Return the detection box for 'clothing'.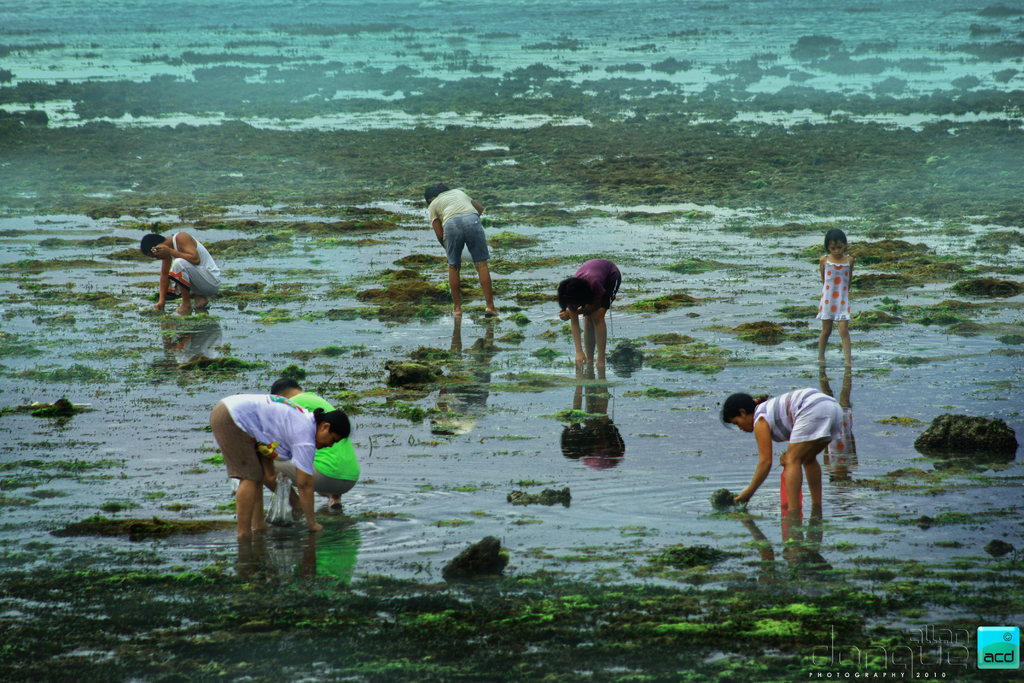
(left=273, top=393, right=358, bottom=494).
